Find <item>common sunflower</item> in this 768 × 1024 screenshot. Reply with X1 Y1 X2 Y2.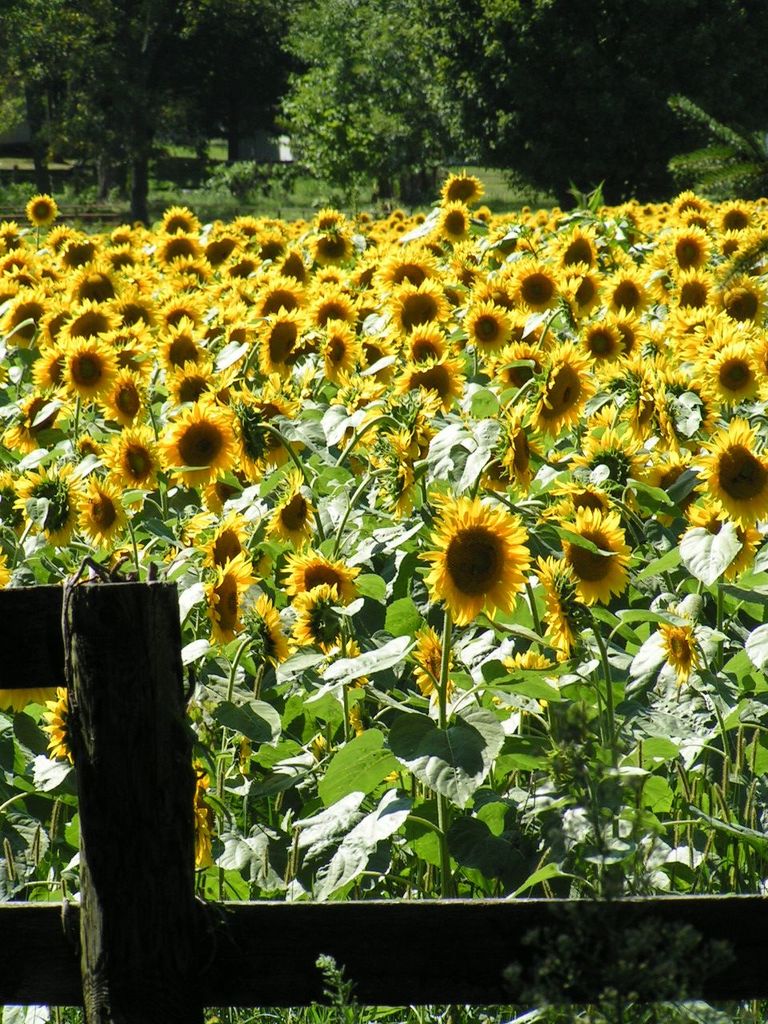
559 505 619 606.
